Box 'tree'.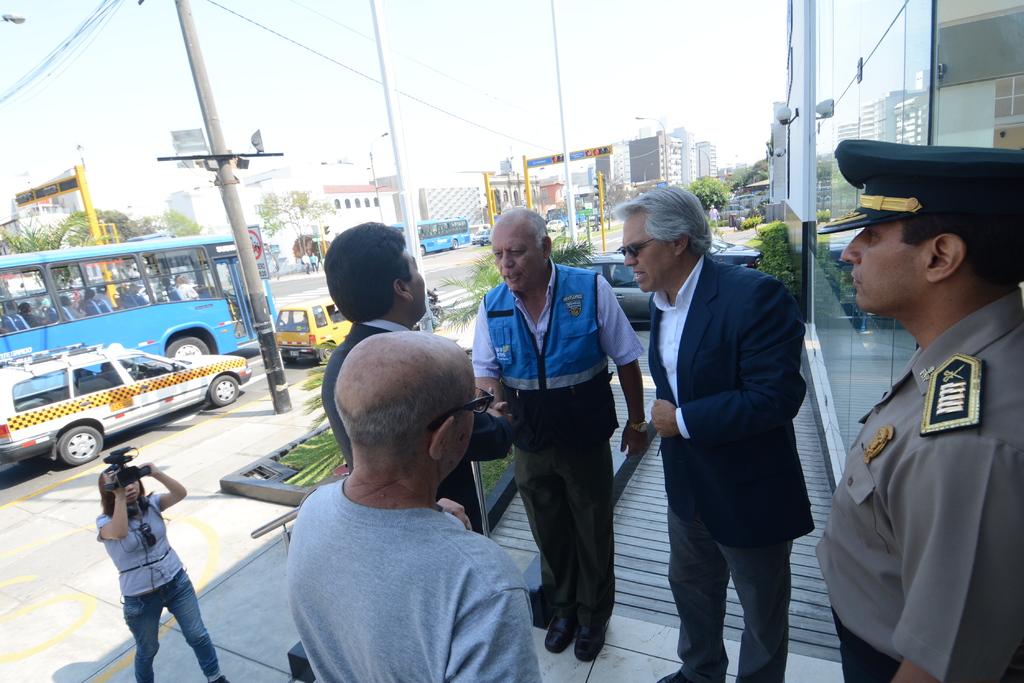
rect(691, 177, 730, 210).
